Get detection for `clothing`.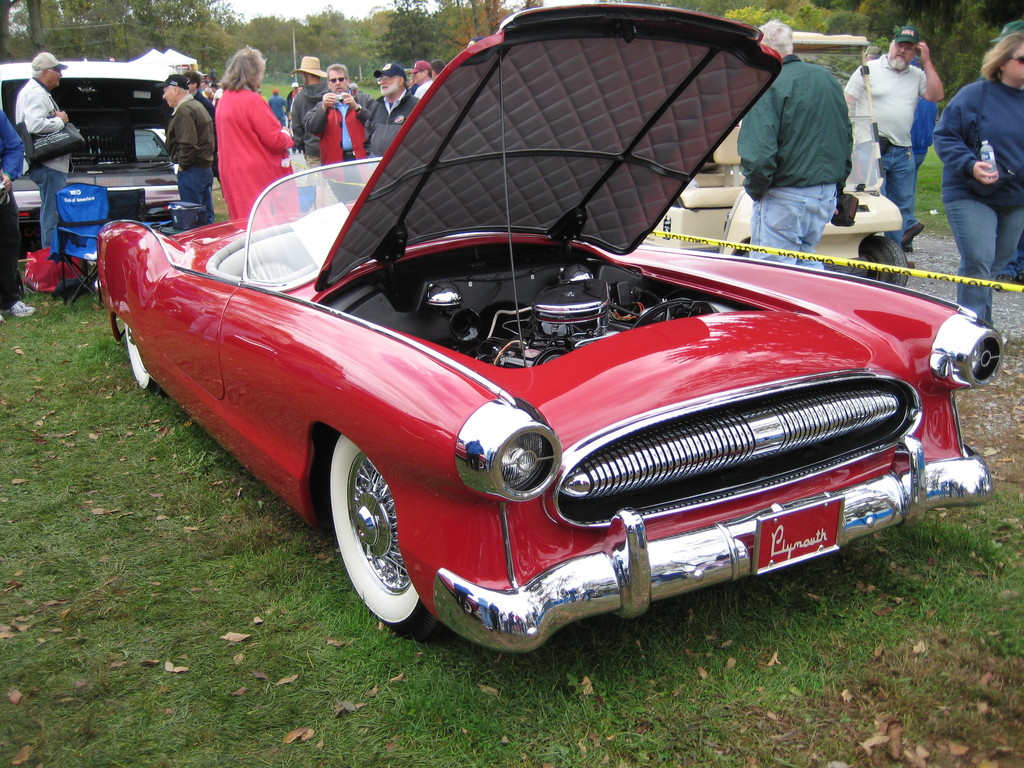
Detection: bbox=[739, 48, 855, 270].
